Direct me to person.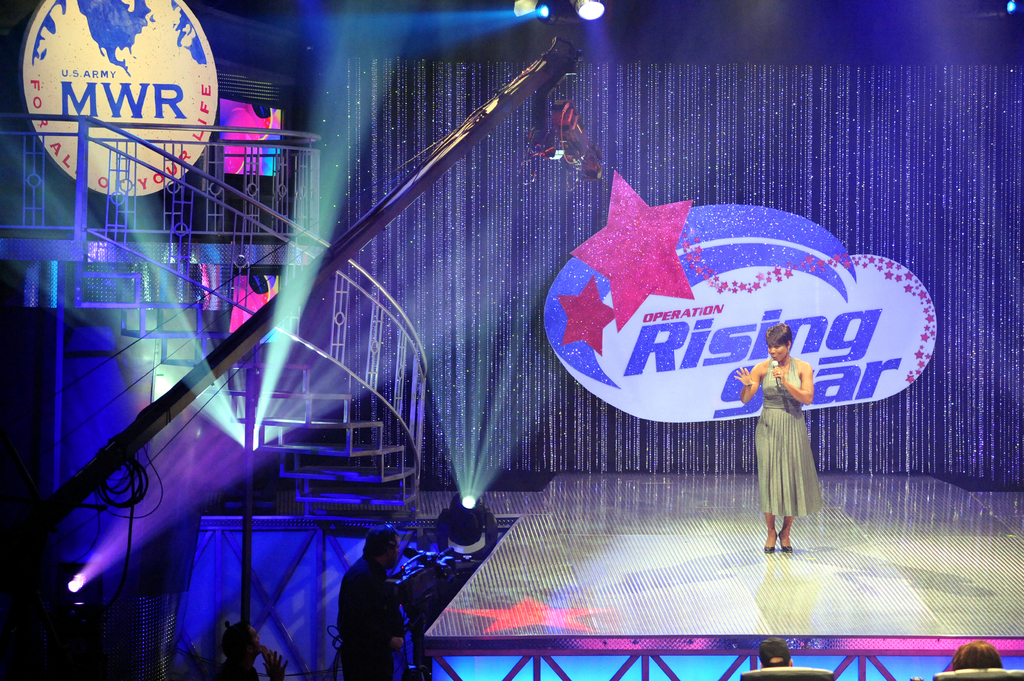
Direction: BBox(755, 638, 792, 668).
